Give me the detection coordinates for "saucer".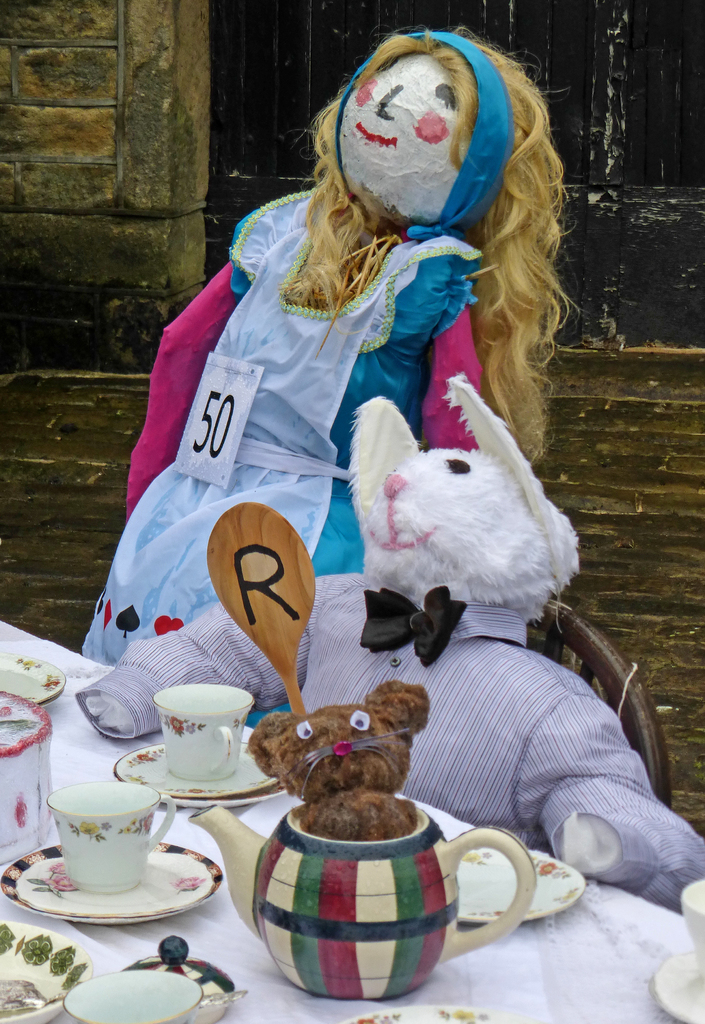
<box>456,848,585,922</box>.
